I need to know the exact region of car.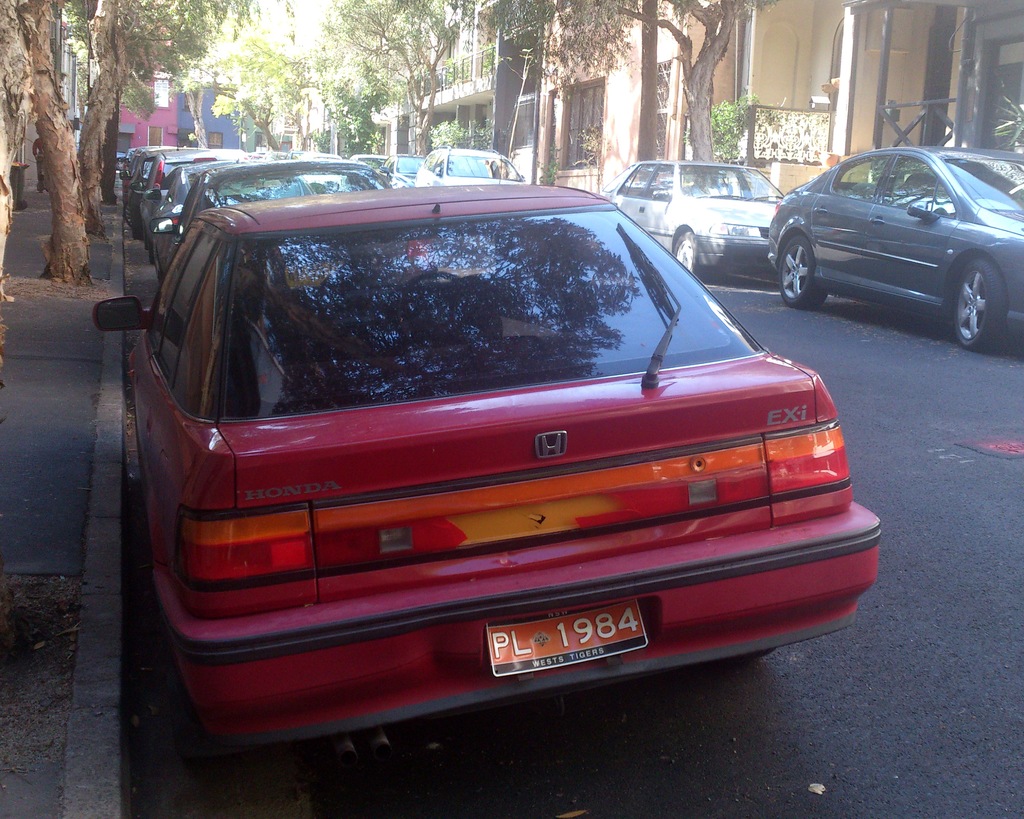
Region: region(415, 150, 528, 187).
